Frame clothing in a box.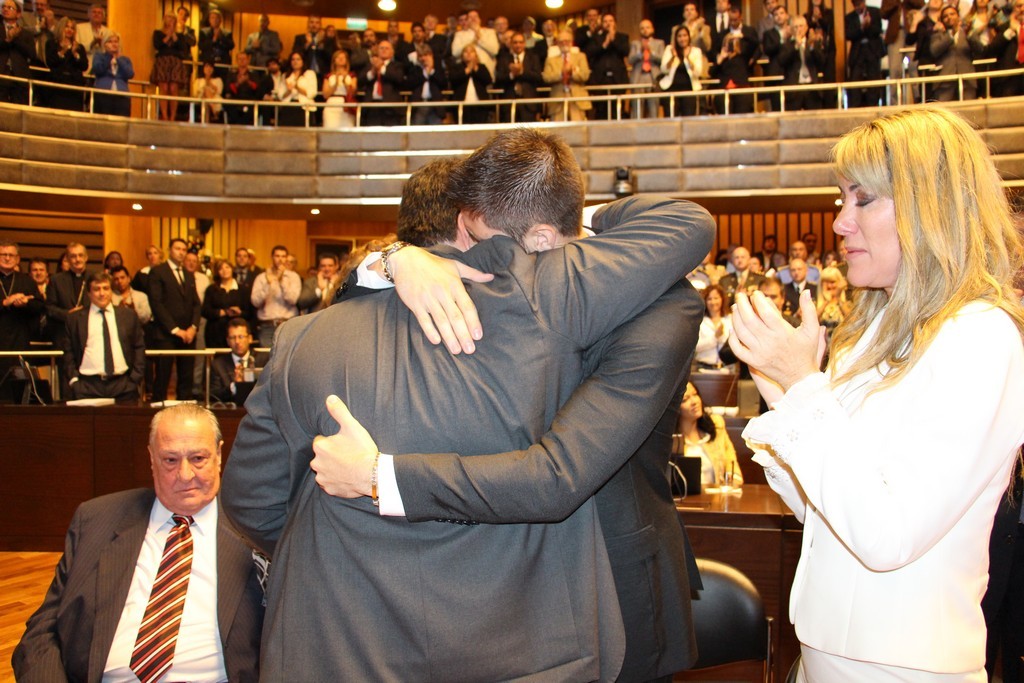
locate(14, 489, 259, 682).
